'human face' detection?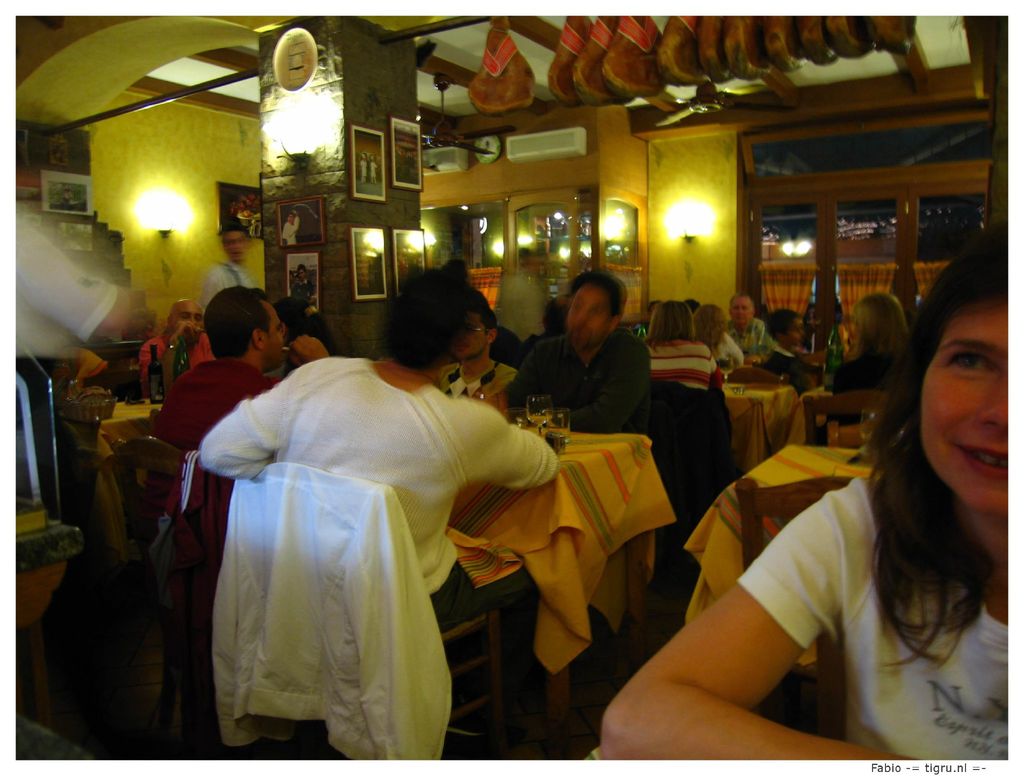
(729, 297, 753, 327)
